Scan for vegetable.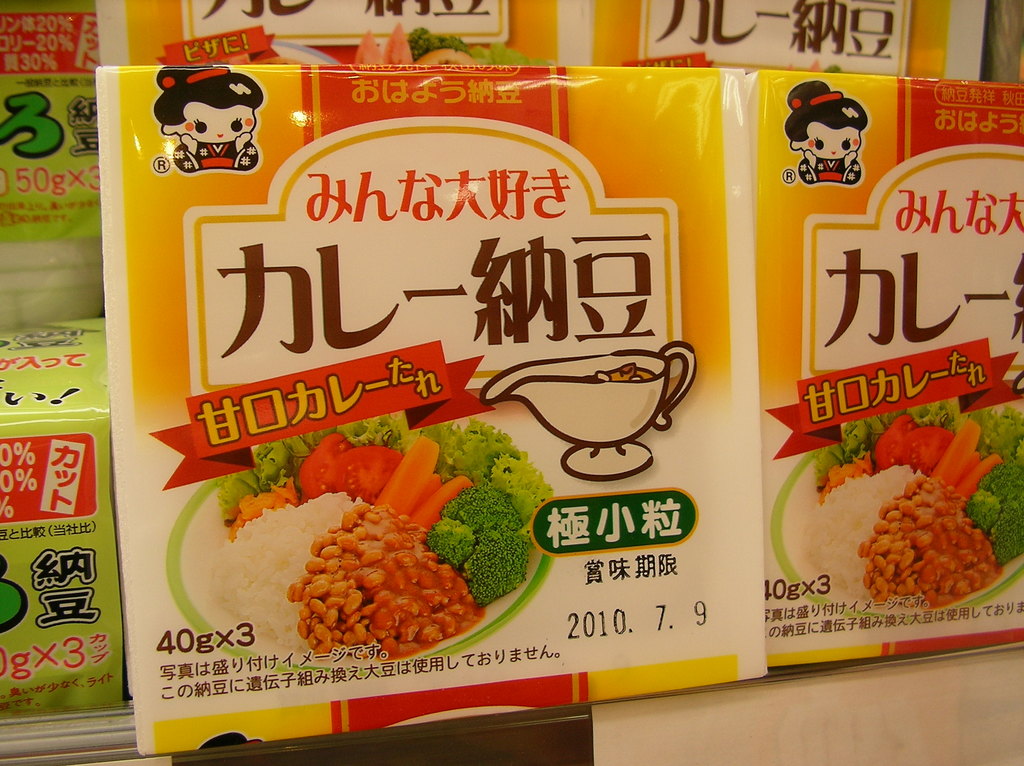
Scan result: 429, 484, 531, 604.
